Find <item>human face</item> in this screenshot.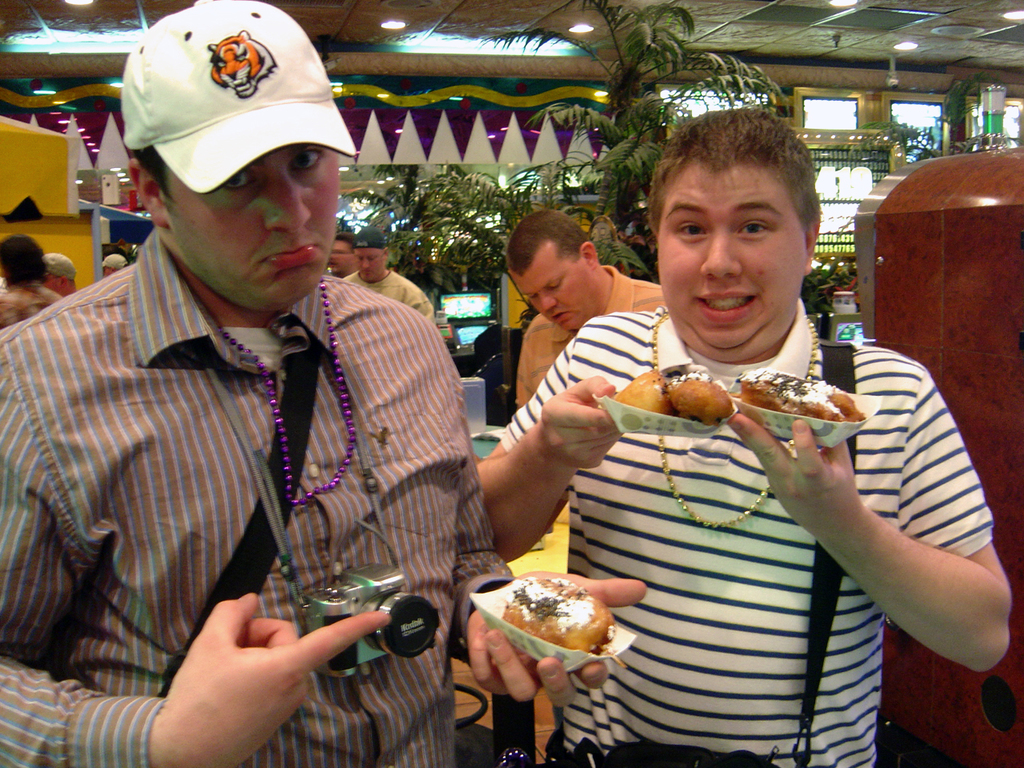
The bounding box for <item>human face</item> is x1=357, y1=250, x2=386, y2=281.
